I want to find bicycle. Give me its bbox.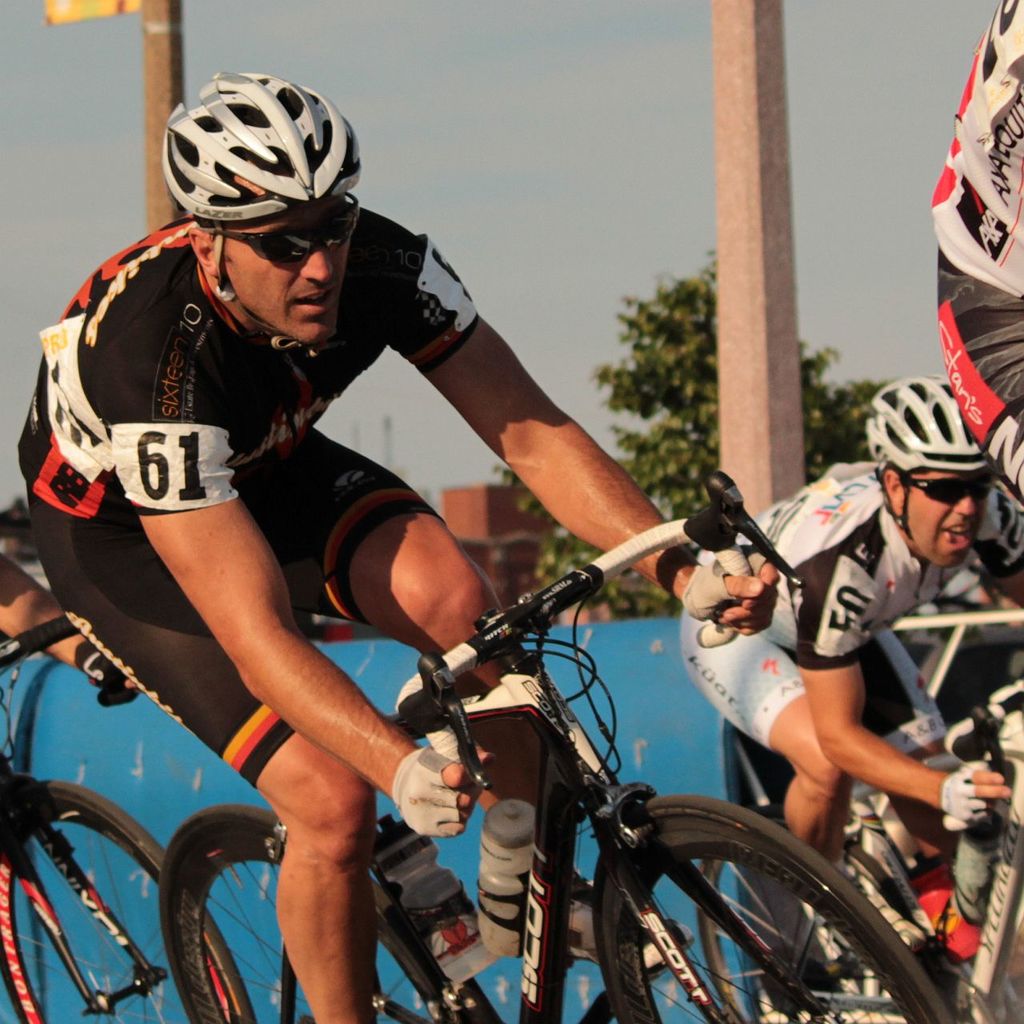
[0, 616, 260, 1023].
